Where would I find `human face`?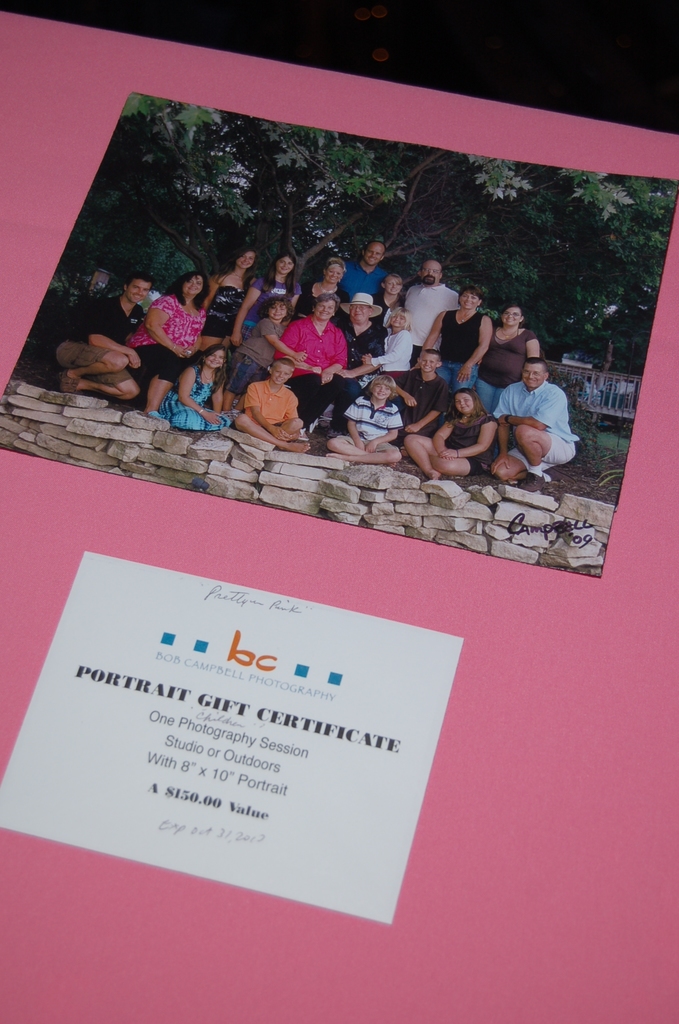
At detection(370, 384, 389, 400).
